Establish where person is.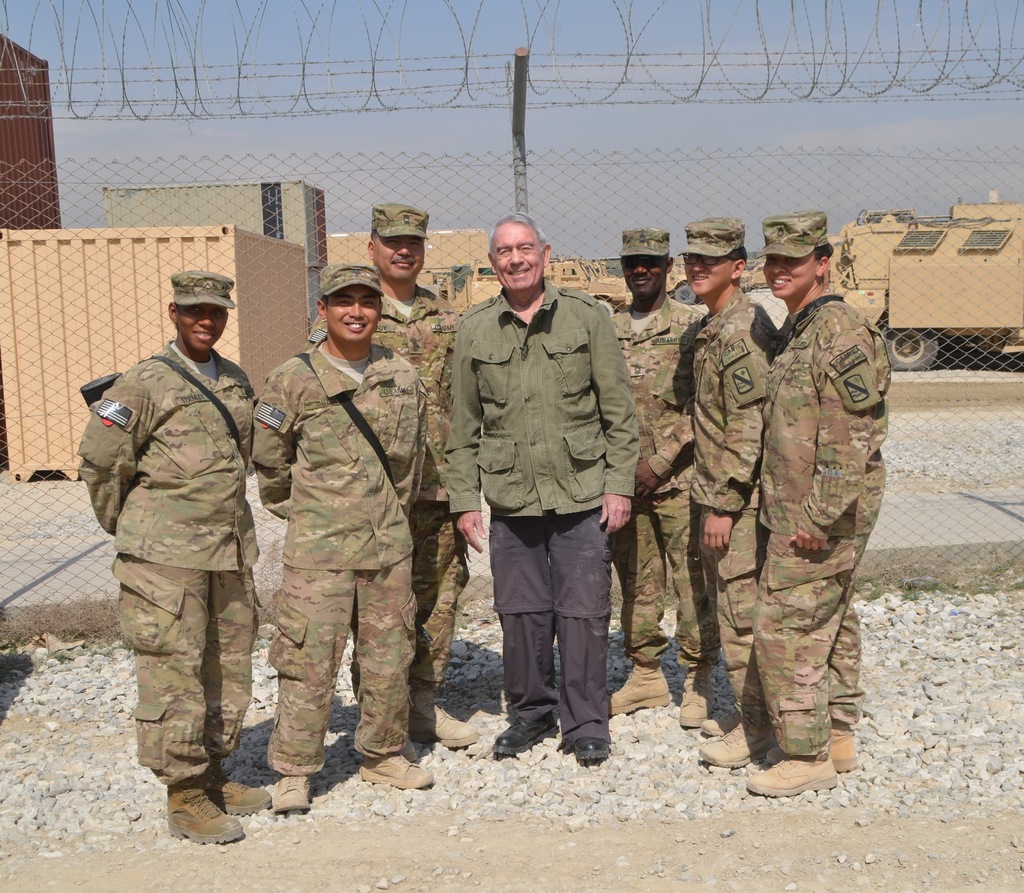
Established at (676,221,774,766).
